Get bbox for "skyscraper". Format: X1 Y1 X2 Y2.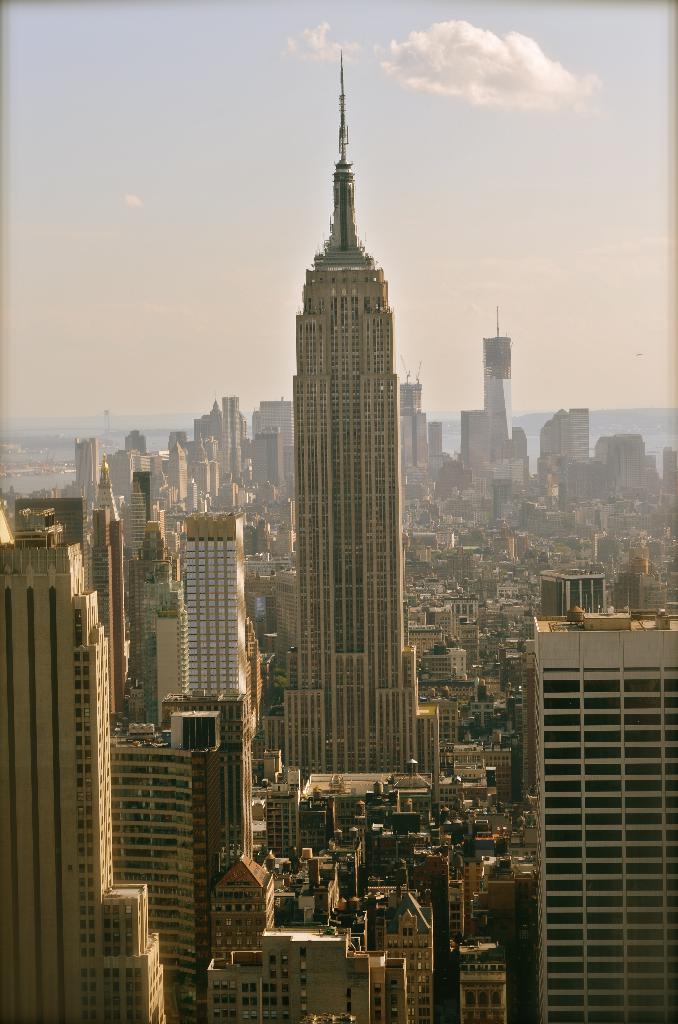
0 543 166 1022.
